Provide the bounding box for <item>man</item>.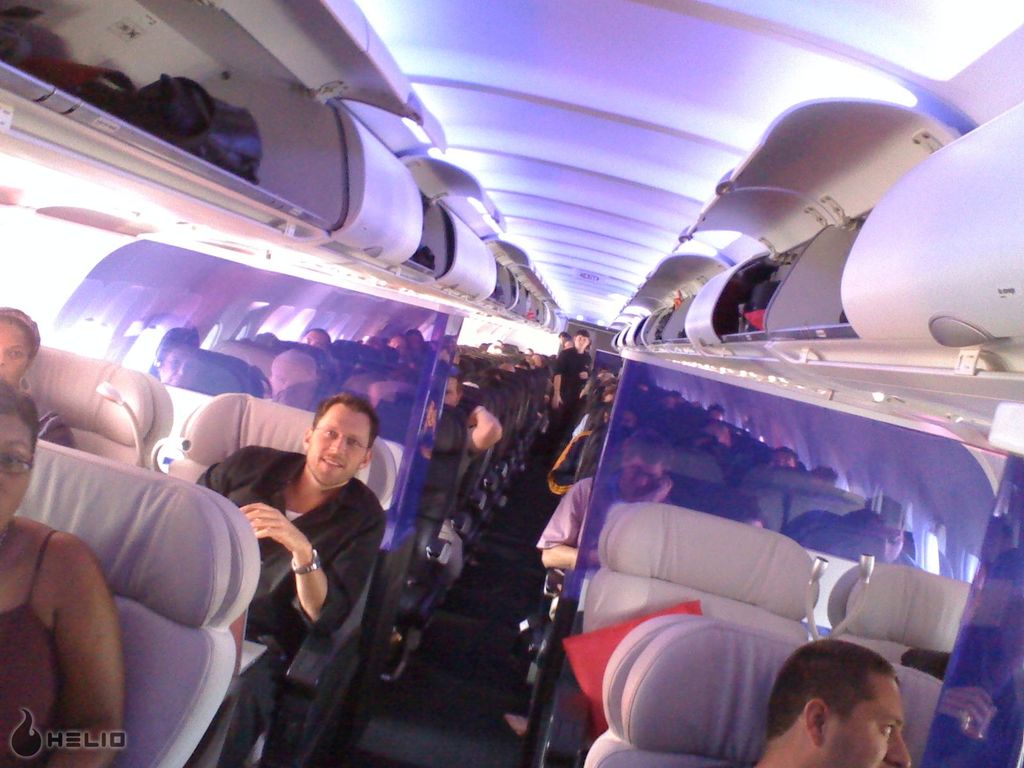
BBox(514, 428, 681, 733).
